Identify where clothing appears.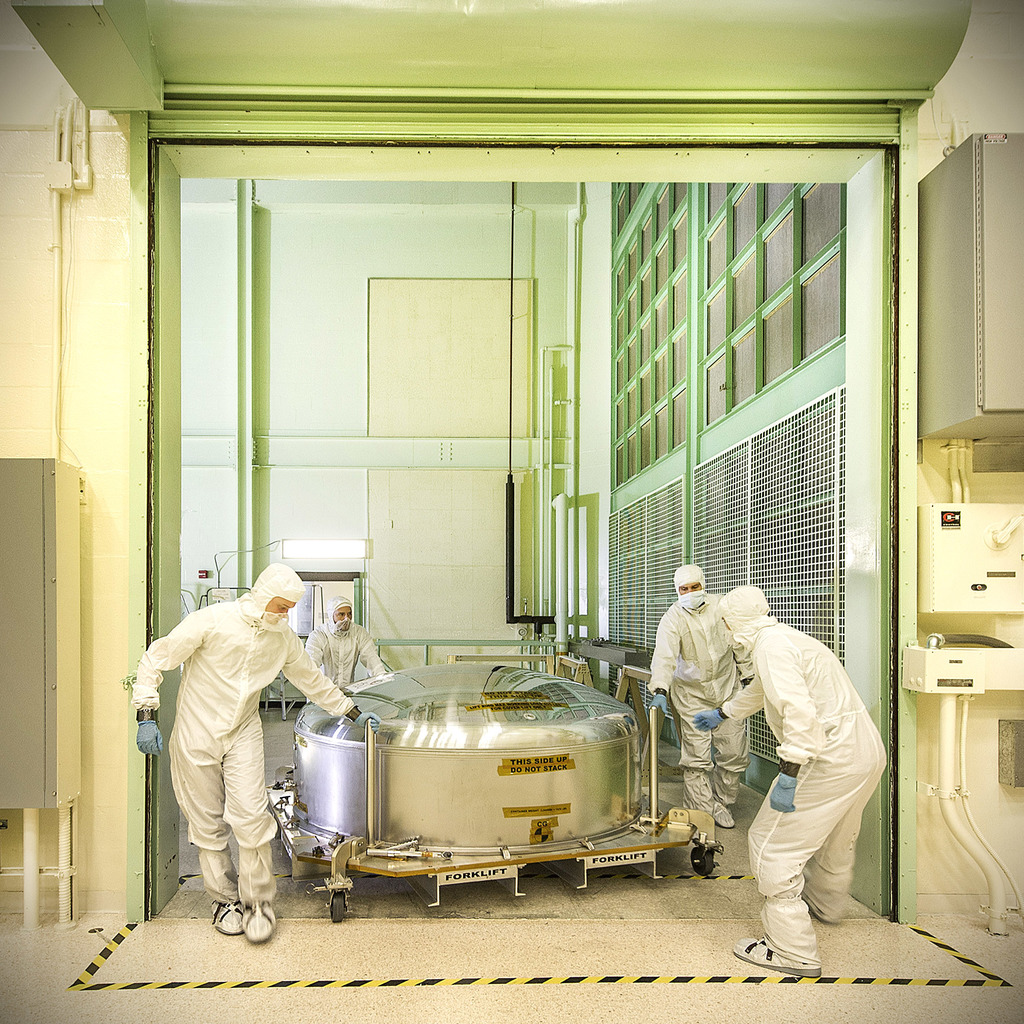
Appears at select_region(305, 620, 393, 687).
